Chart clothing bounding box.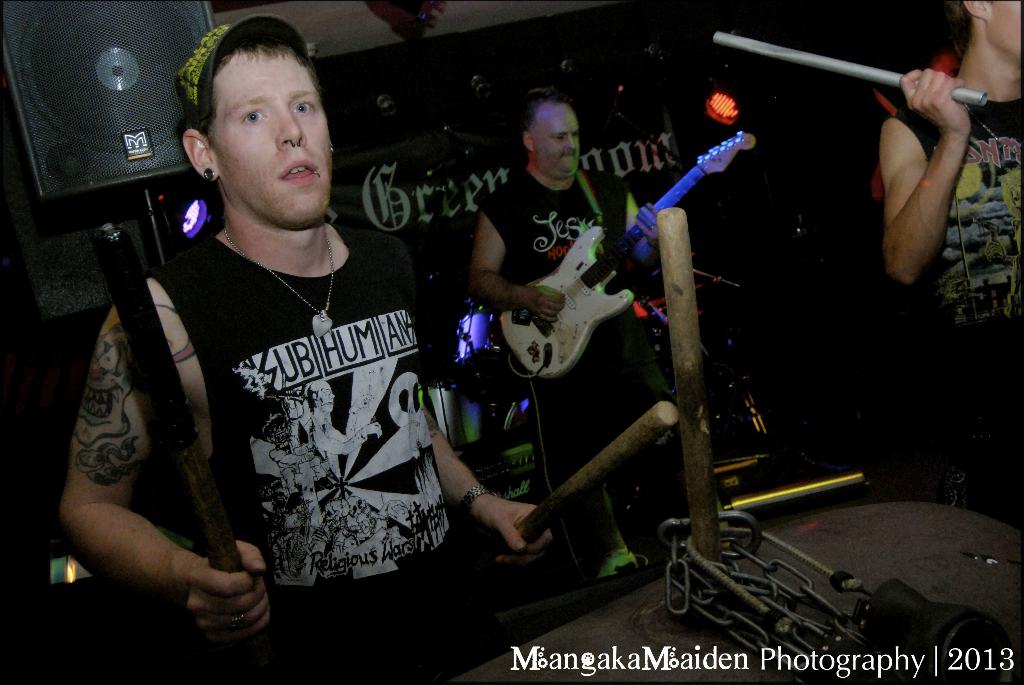
Charted: box=[870, 101, 1023, 538].
